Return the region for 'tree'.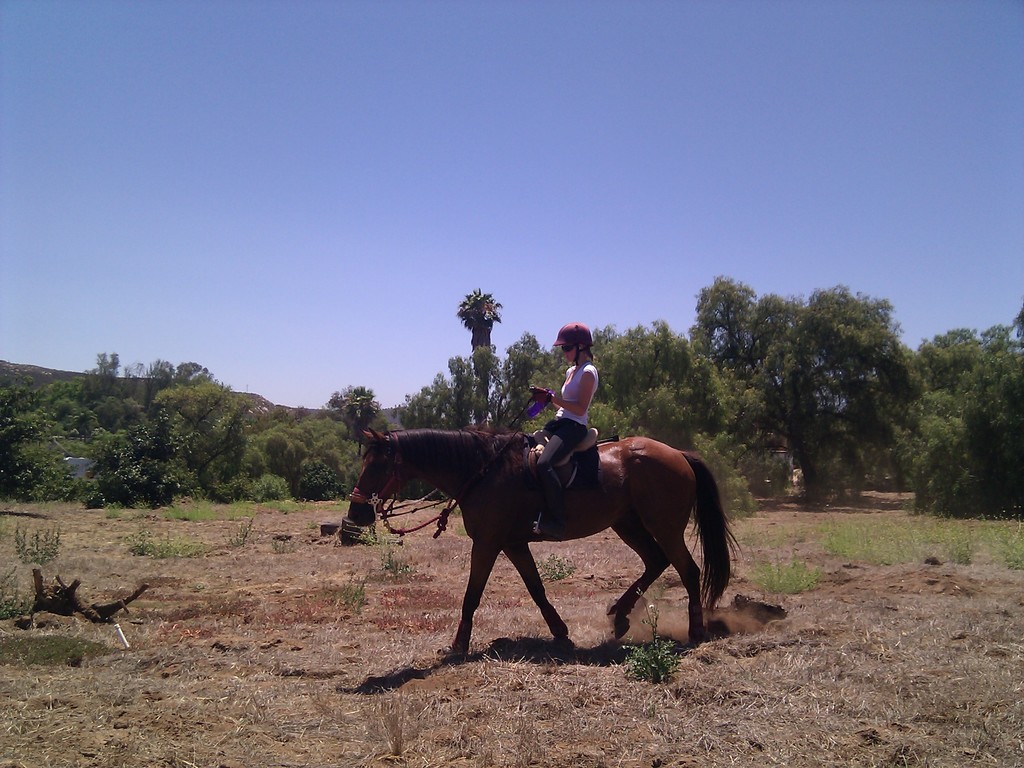
<bbox>455, 285, 501, 430</bbox>.
